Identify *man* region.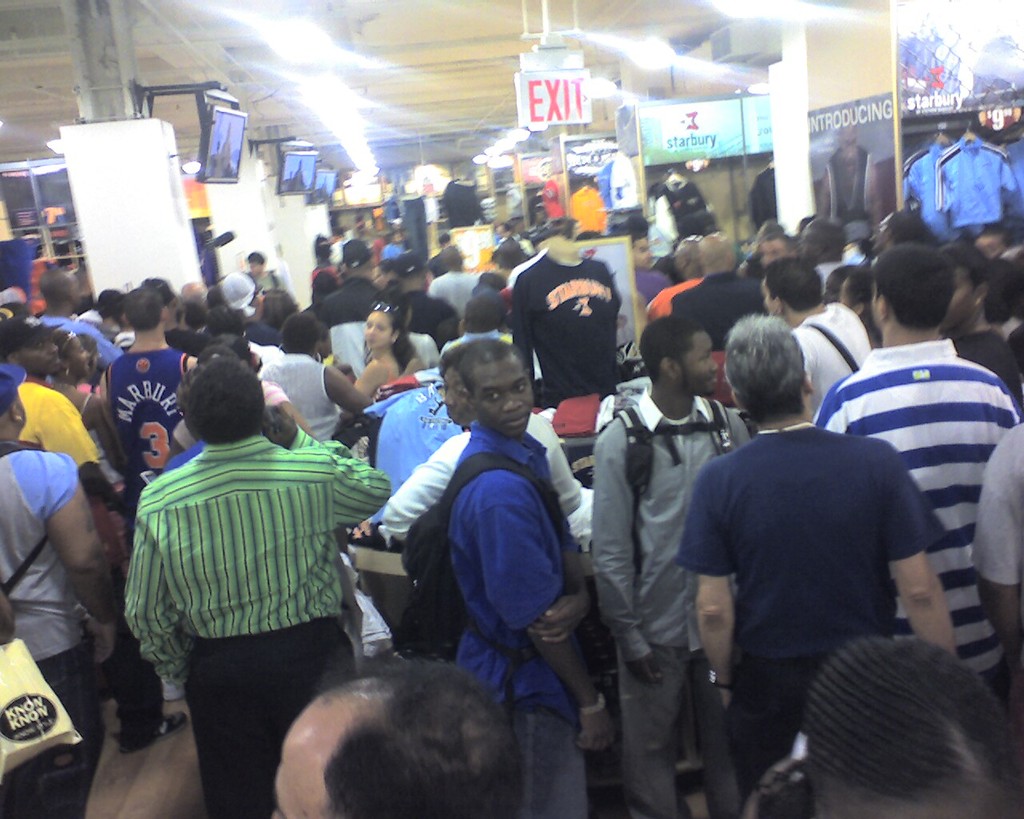
Region: (316, 234, 384, 381).
